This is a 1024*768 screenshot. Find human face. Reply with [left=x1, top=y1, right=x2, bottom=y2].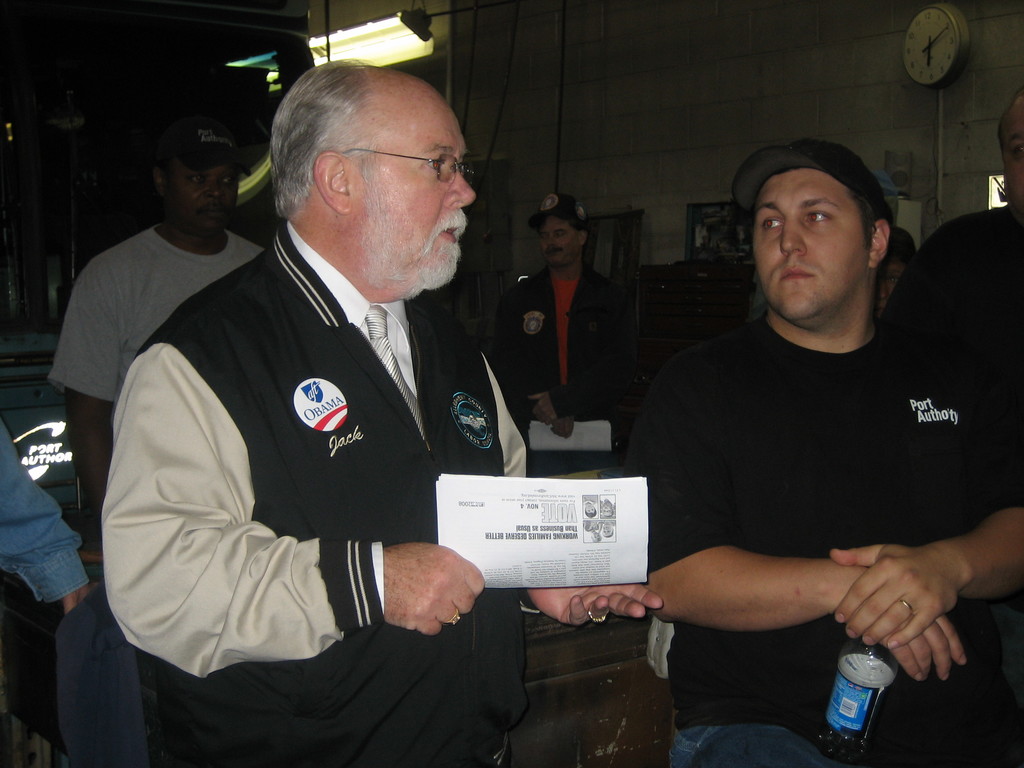
[left=166, top=163, right=239, bottom=232].
